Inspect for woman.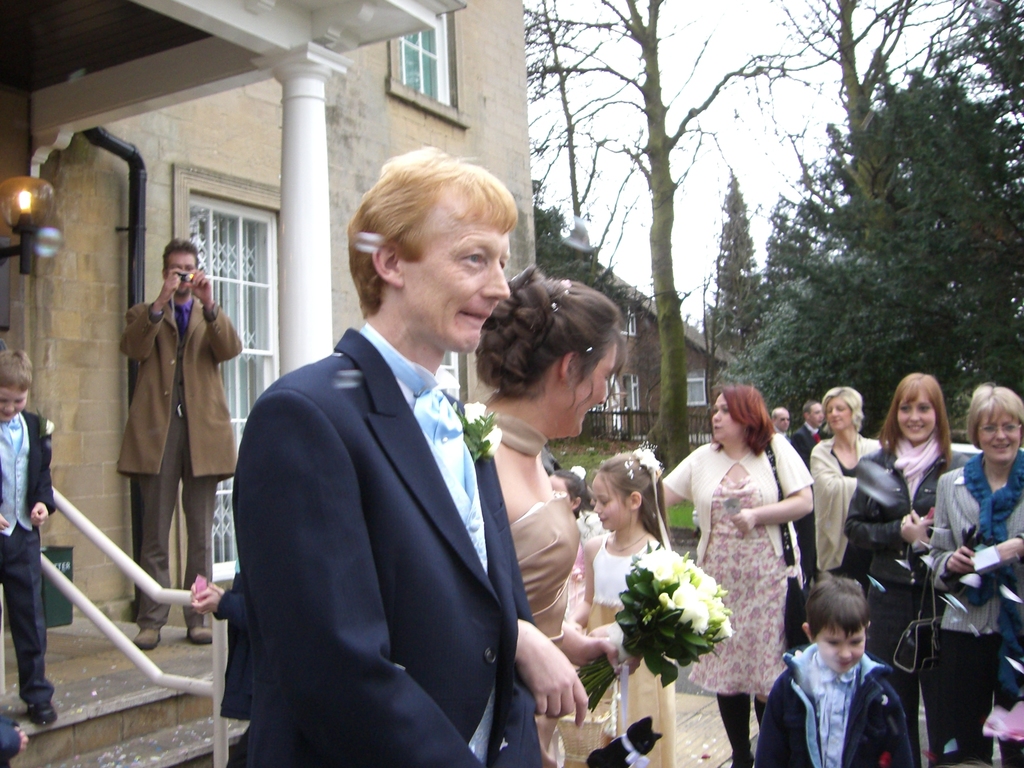
Inspection: {"left": 931, "top": 384, "right": 1023, "bottom": 767}.
